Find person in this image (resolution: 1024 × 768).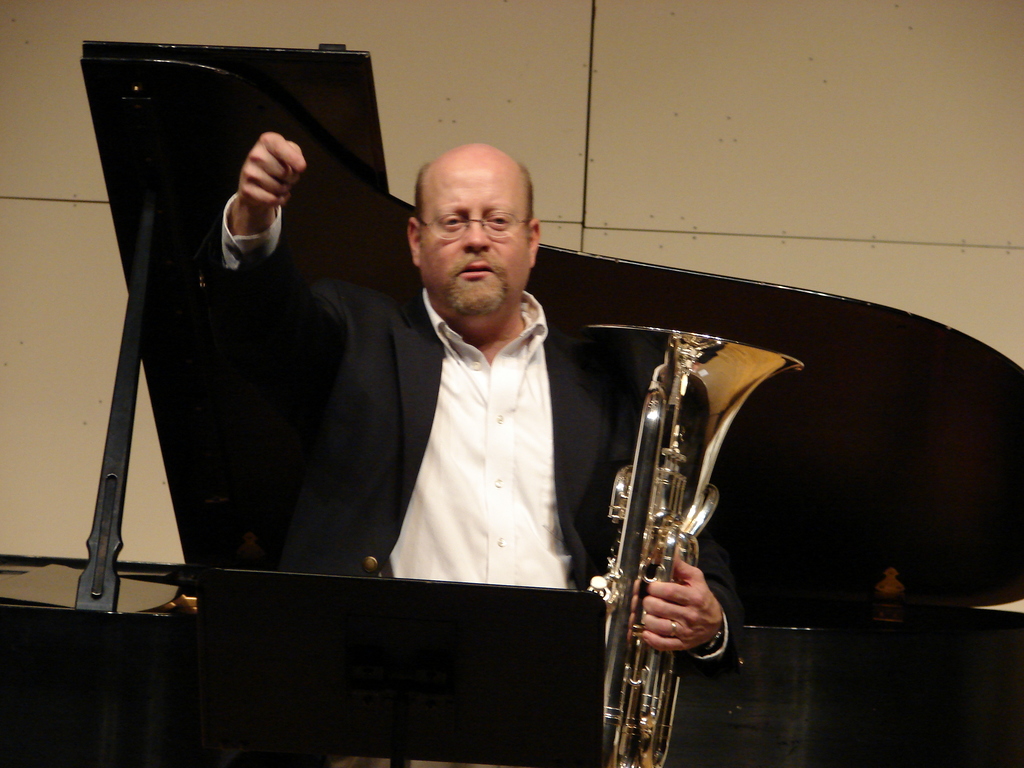
Rect(173, 143, 743, 682).
